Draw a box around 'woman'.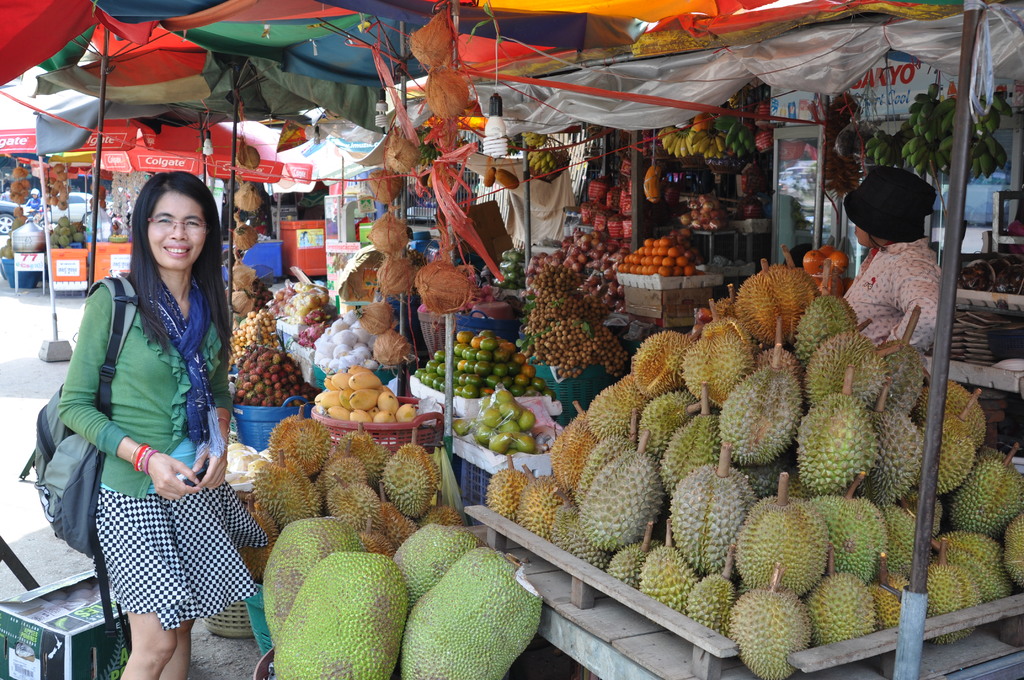
Rect(842, 161, 939, 350).
